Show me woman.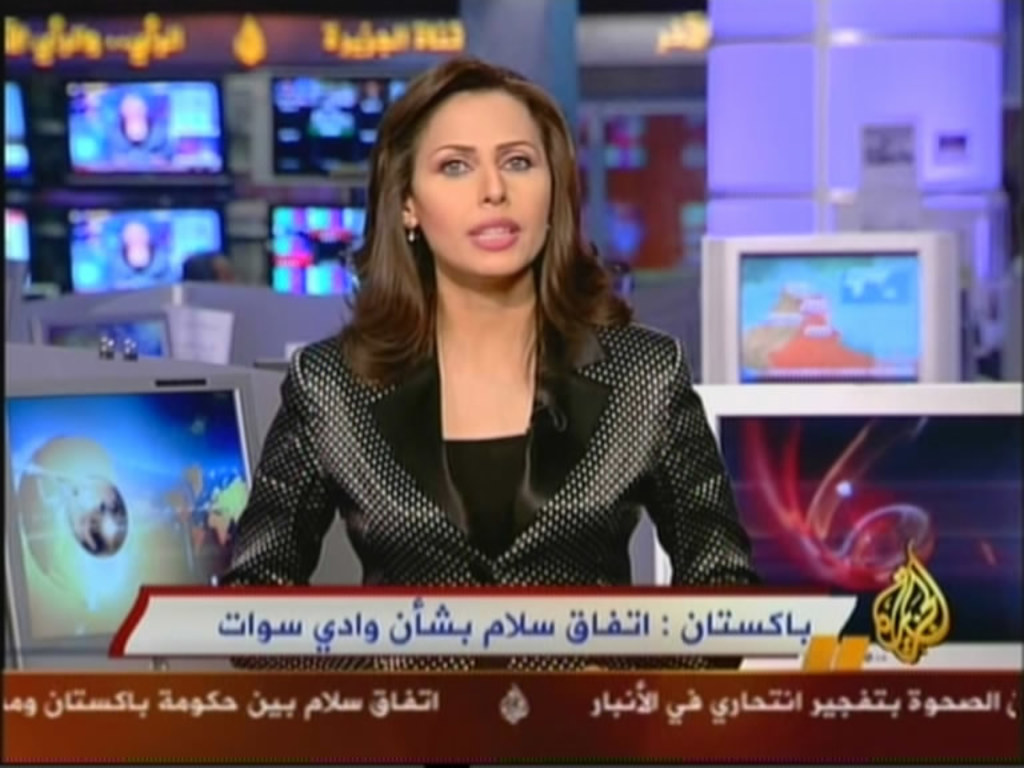
woman is here: {"x1": 220, "y1": 107, "x2": 745, "y2": 619}.
